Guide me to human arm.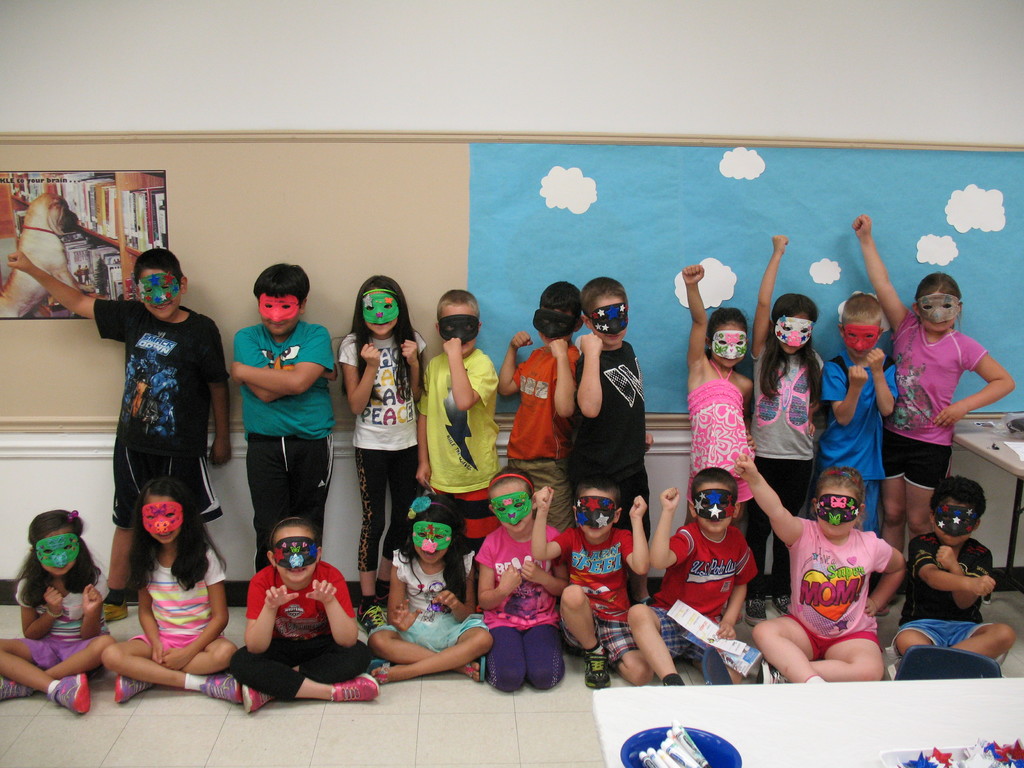
Guidance: crop(868, 346, 900, 422).
